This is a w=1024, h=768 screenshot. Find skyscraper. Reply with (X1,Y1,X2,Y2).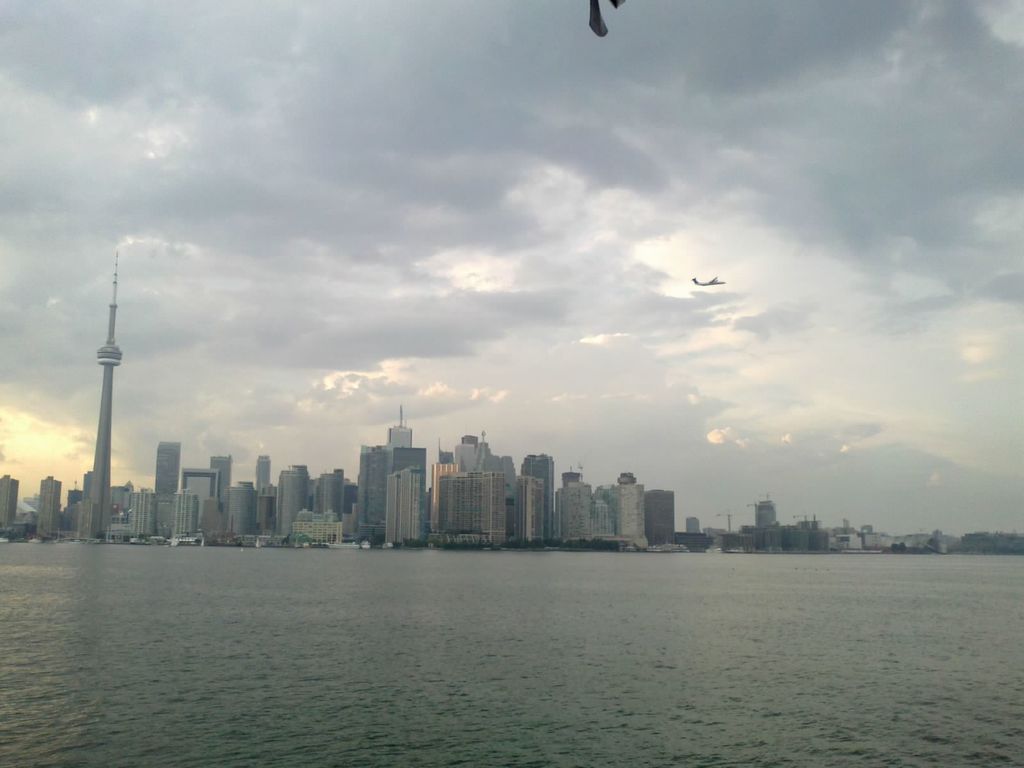
(175,486,199,542).
